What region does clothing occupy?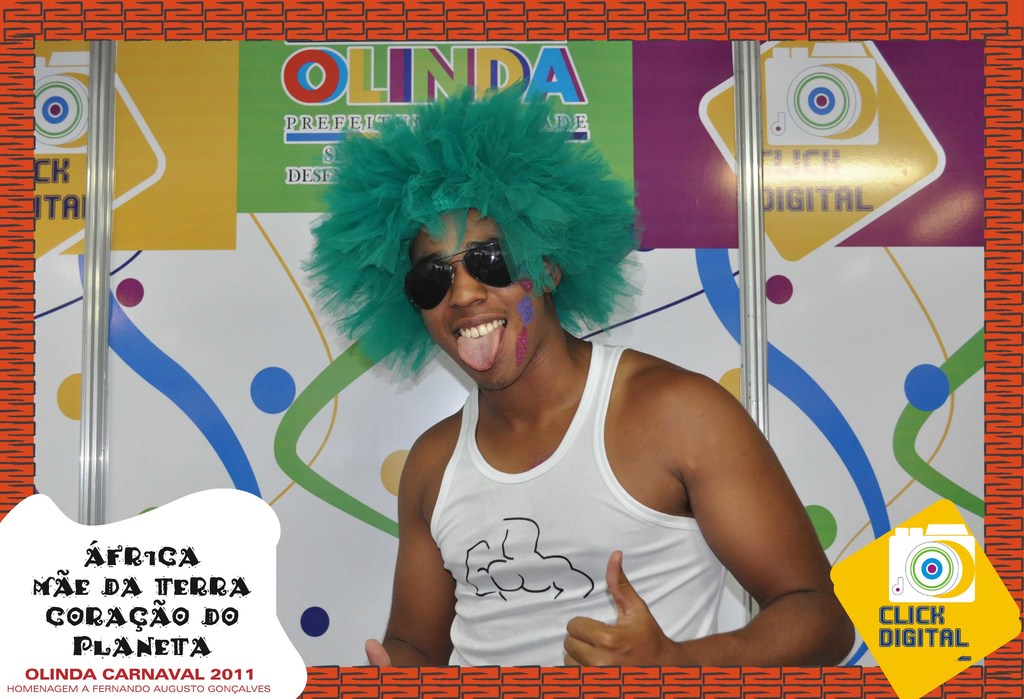
(left=404, top=320, right=802, bottom=664).
